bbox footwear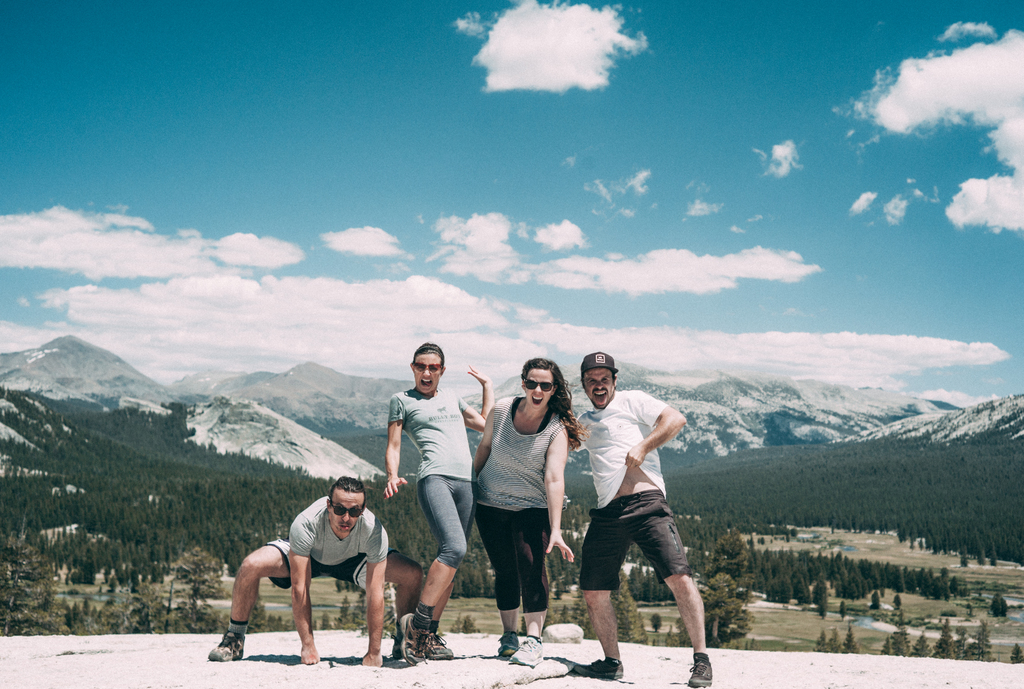
[496,630,520,654]
